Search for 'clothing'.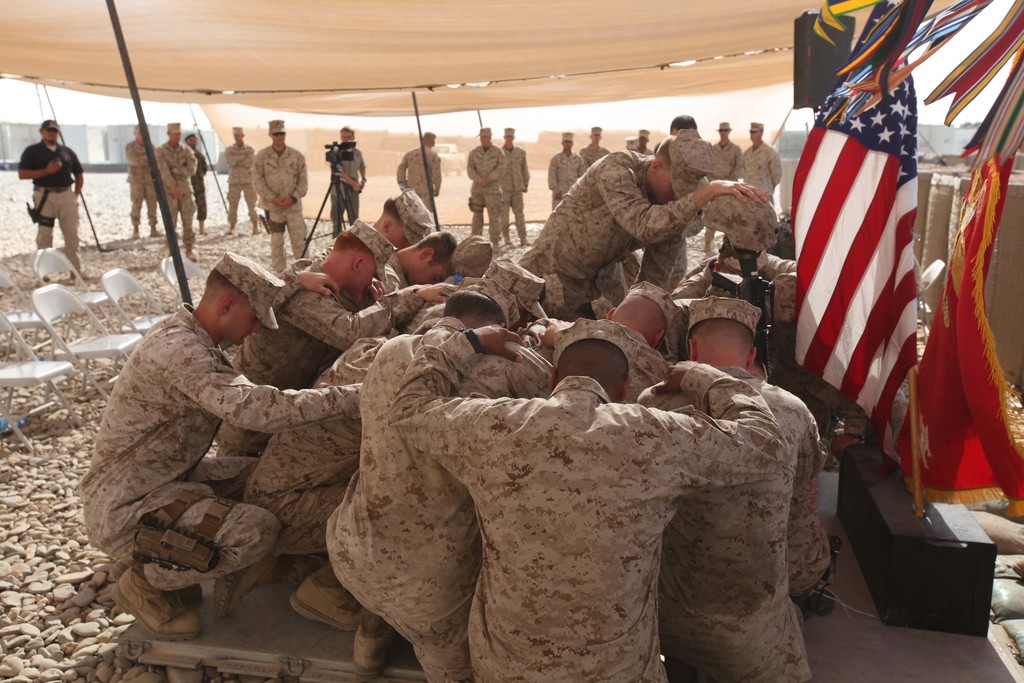
Found at Rect(157, 135, 194, 238).
